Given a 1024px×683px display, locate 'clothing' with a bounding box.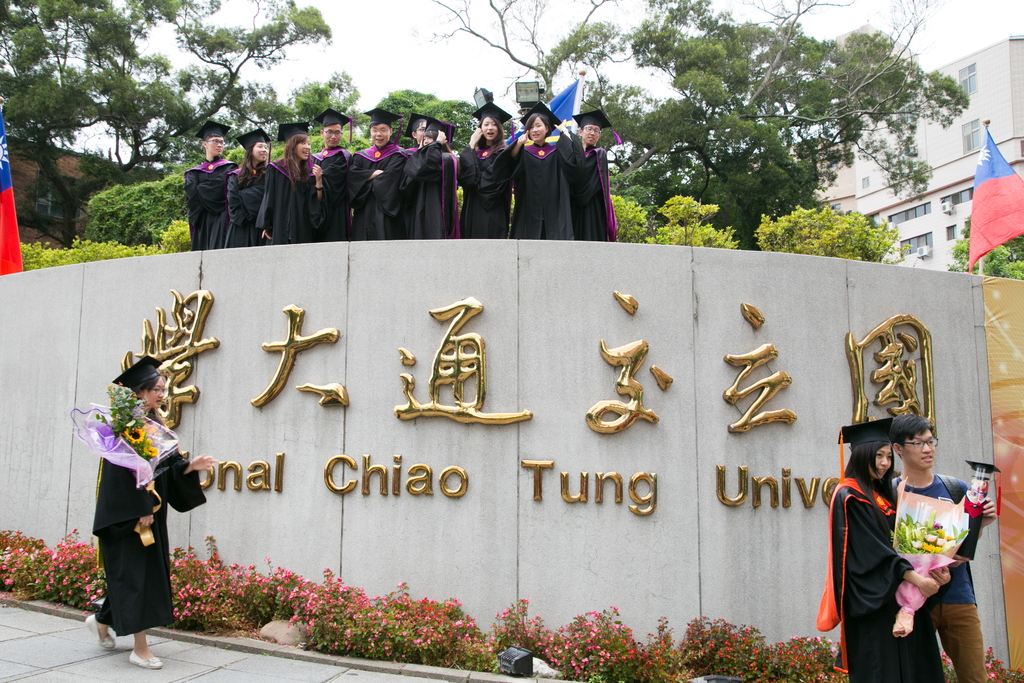
Located: locate(407, 143, 465, 248).
